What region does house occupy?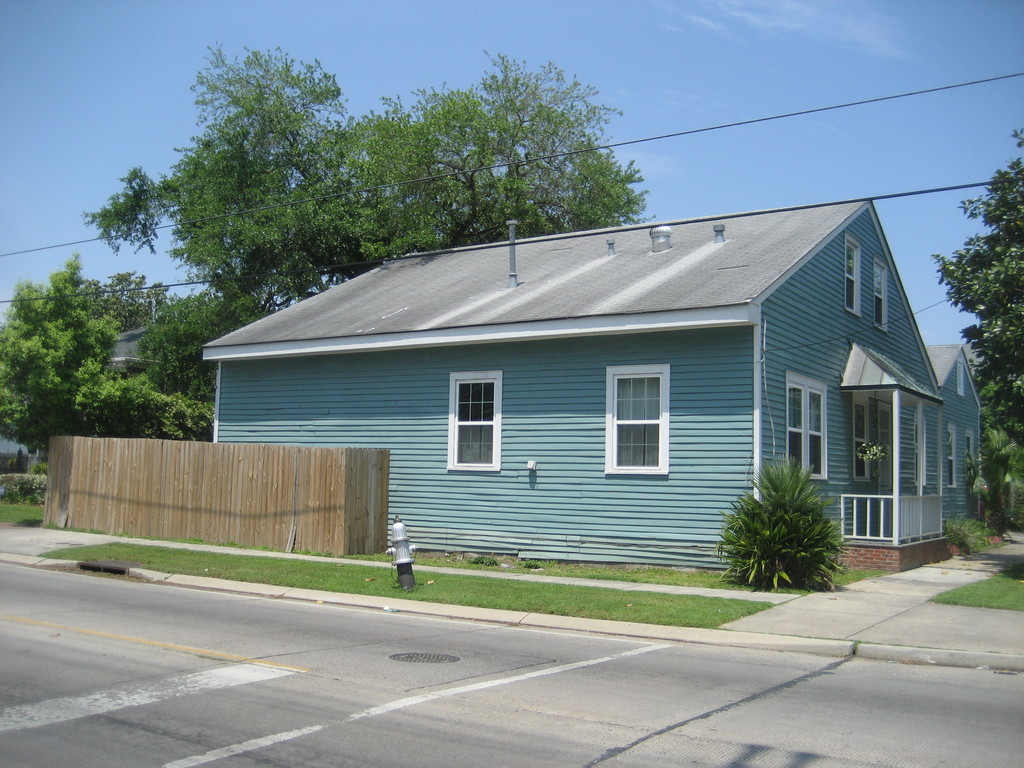
left=198, top=198, right=946, bottom=570.
